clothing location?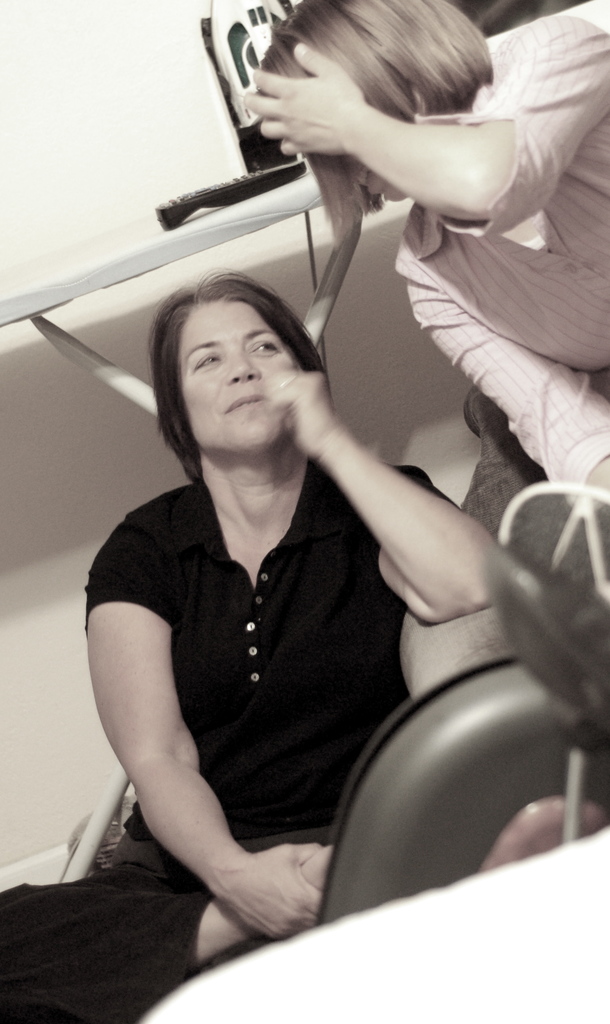
(left=390, top=12, right=609, bottom=556)
